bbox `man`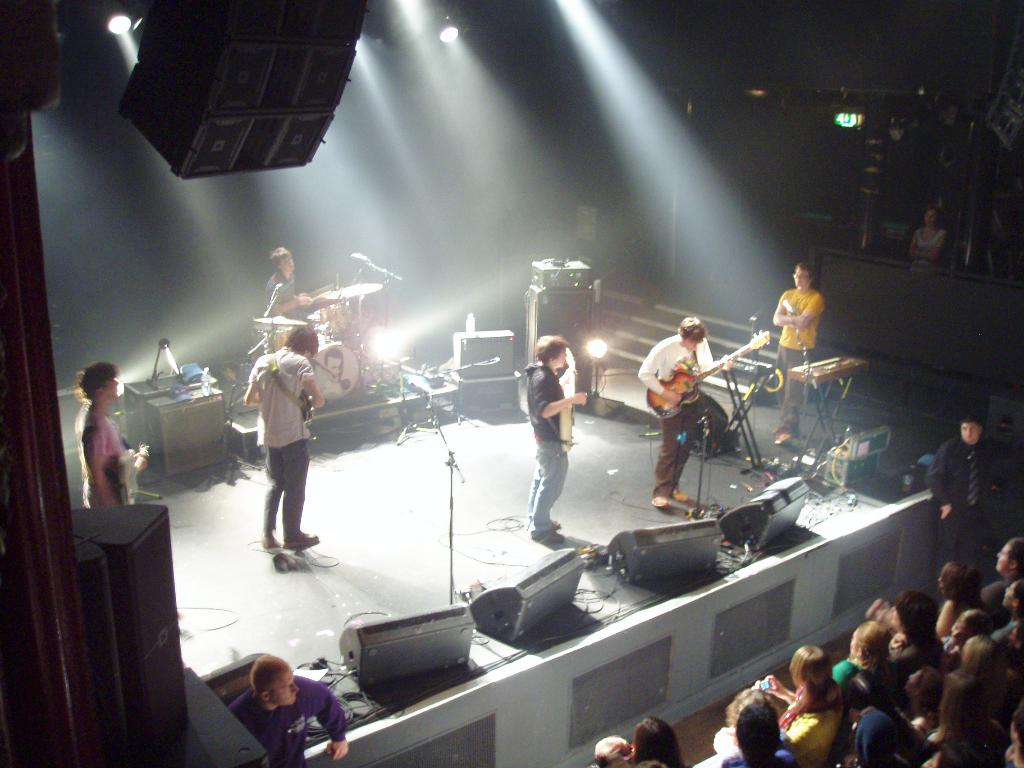
(x1=776, y1=259, x2=825, y2=445)
